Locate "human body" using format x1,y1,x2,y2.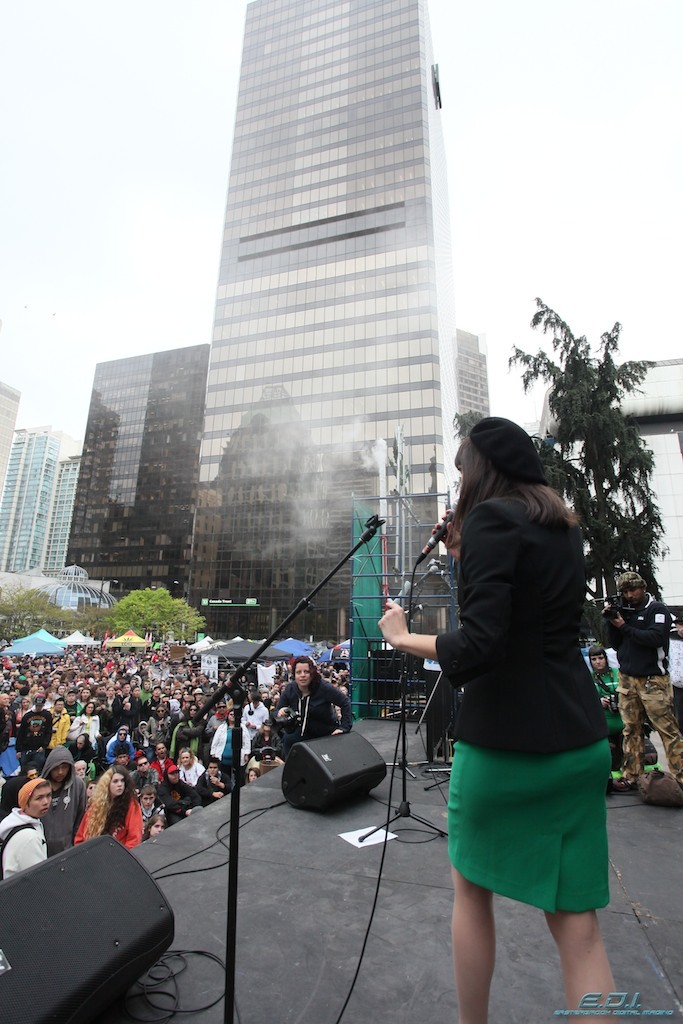
162,763,208,823.
